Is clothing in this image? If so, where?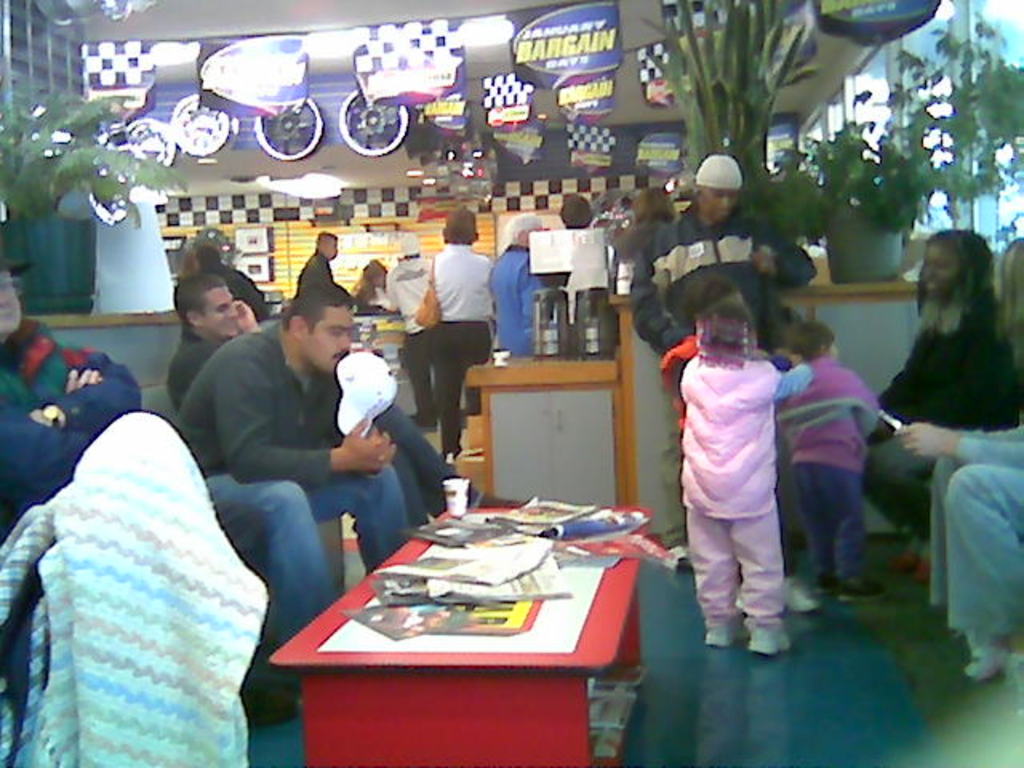
Yes, at x1=410 y1=245 x2=493 y2=462.
